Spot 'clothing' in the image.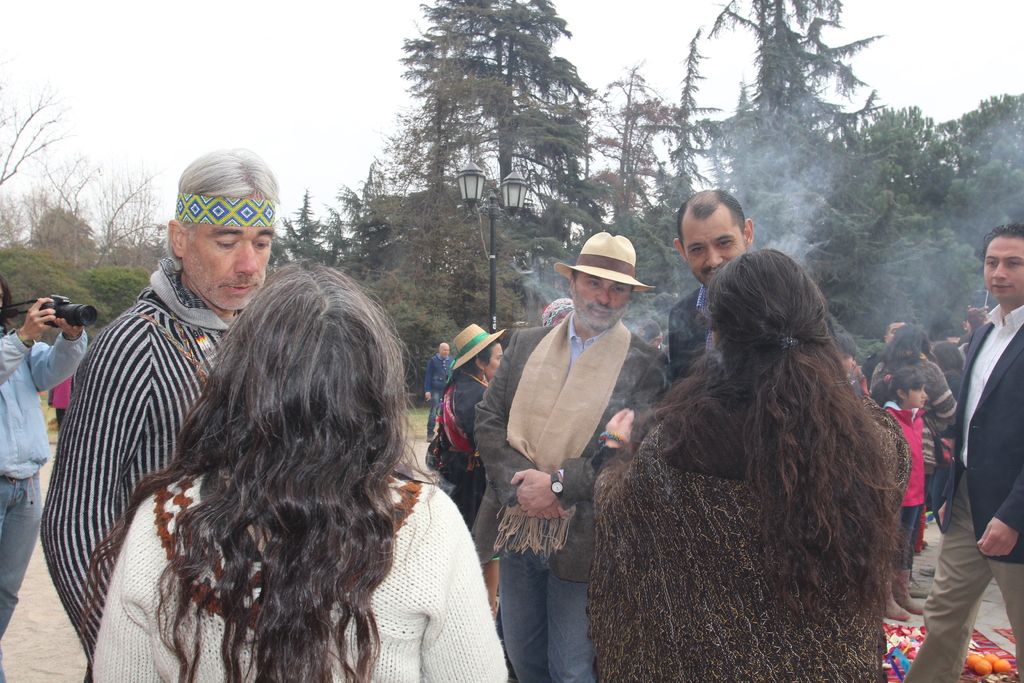
'clothing' found at select_region(438, 367, 488, 491).
